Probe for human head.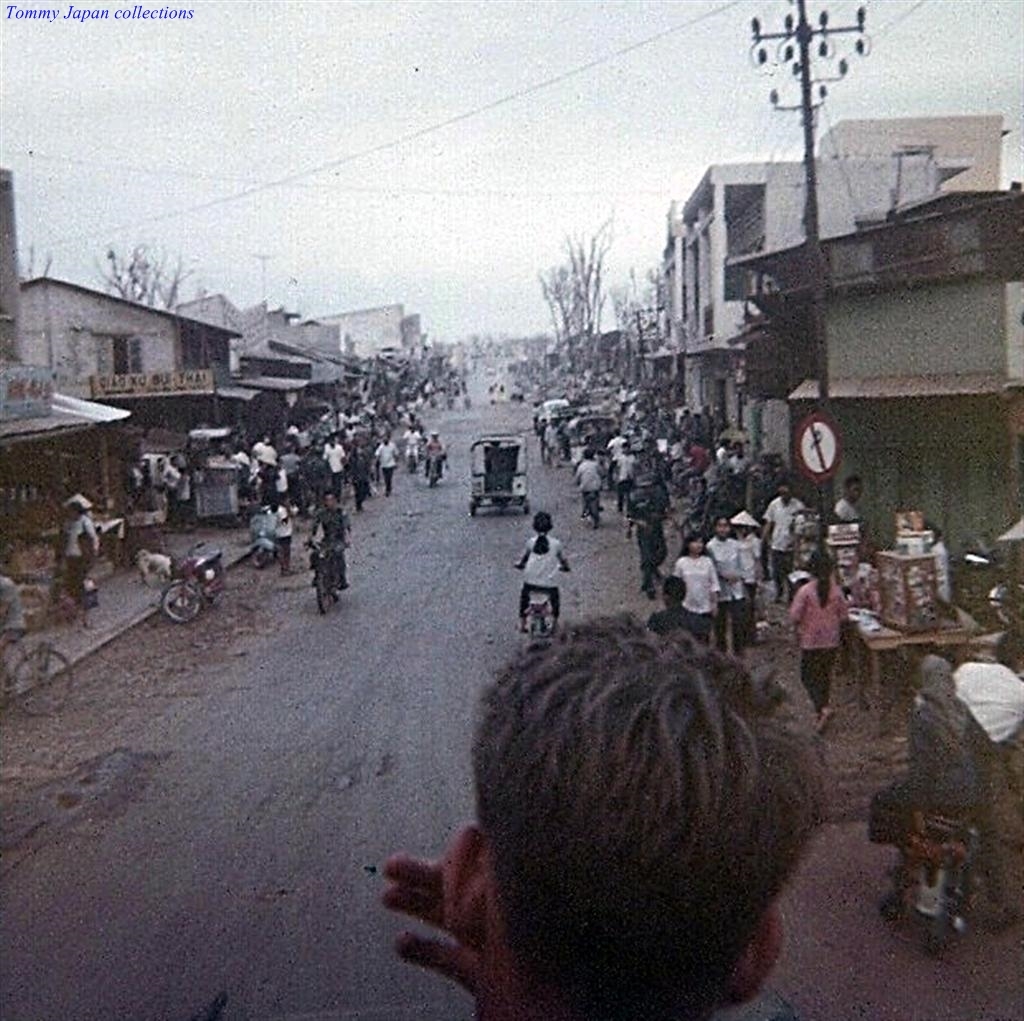
Probe result: [x1=319, y1=492, x2=335, y2=508].
